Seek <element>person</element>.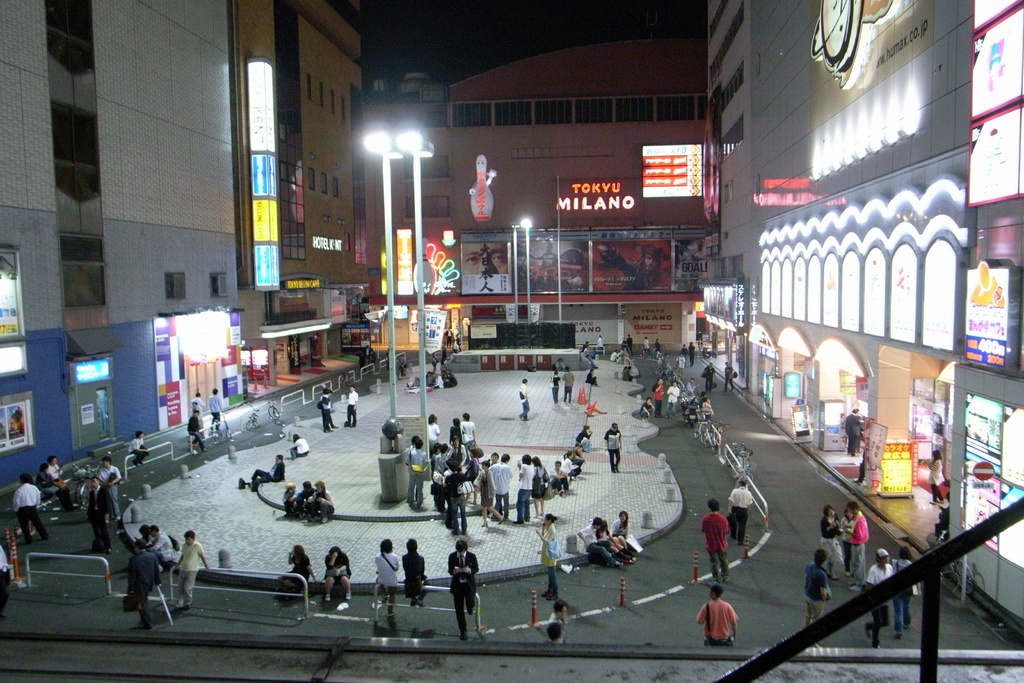
Rect(239, 457, 287, 495).
